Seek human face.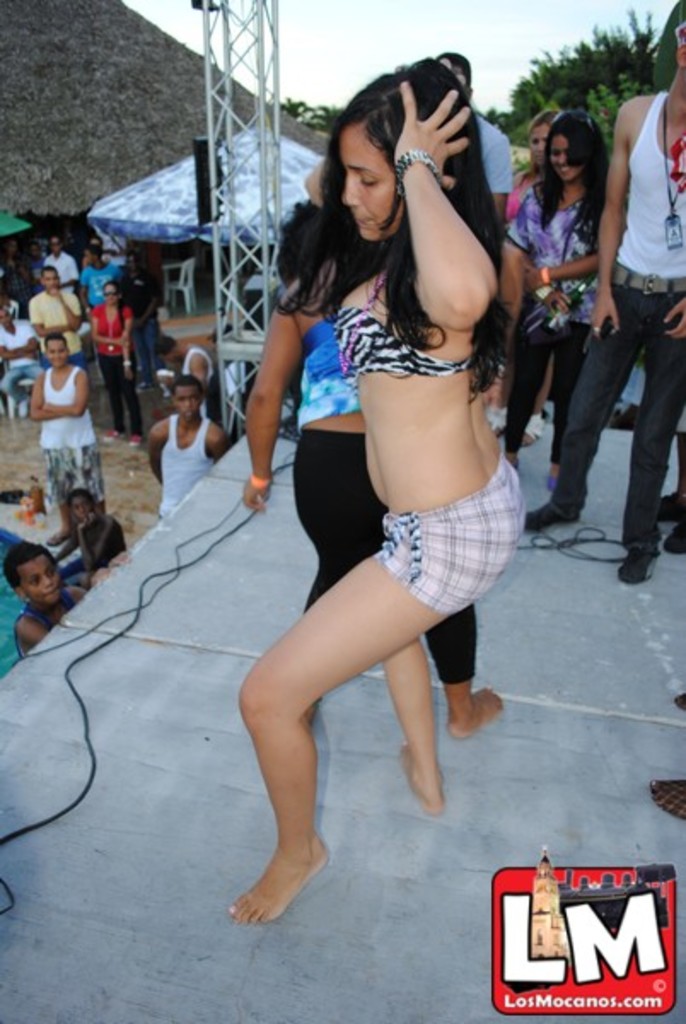
crop(341, 130, 399, 239).
